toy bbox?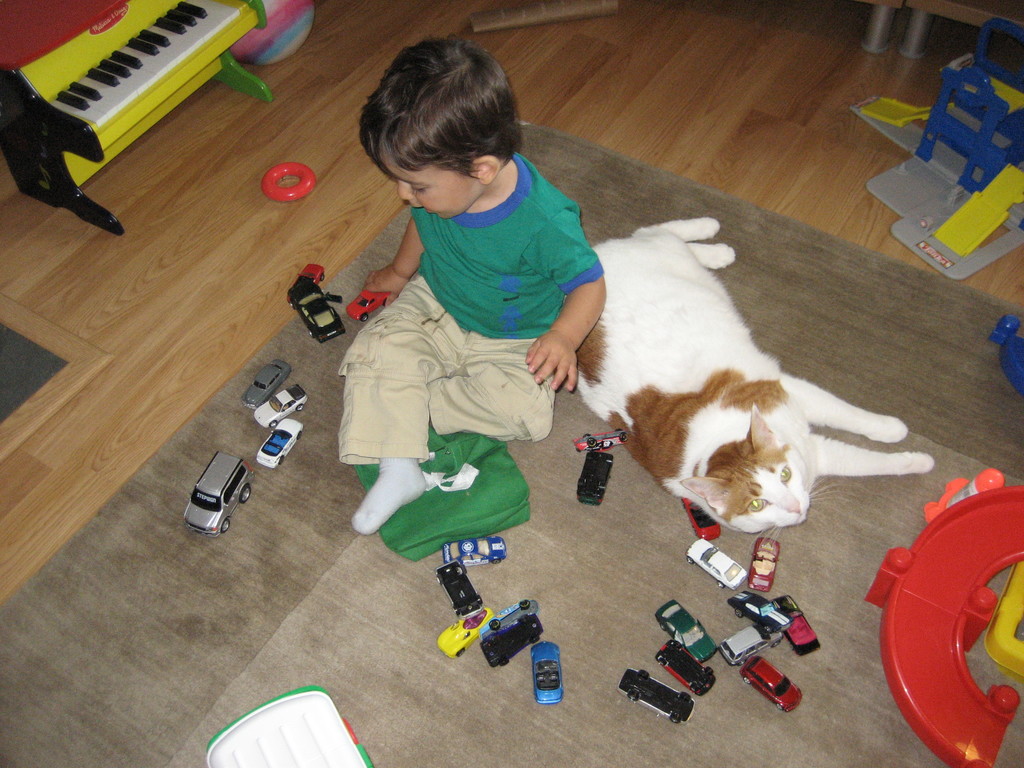
select_region(742, 536, 781, 594)
